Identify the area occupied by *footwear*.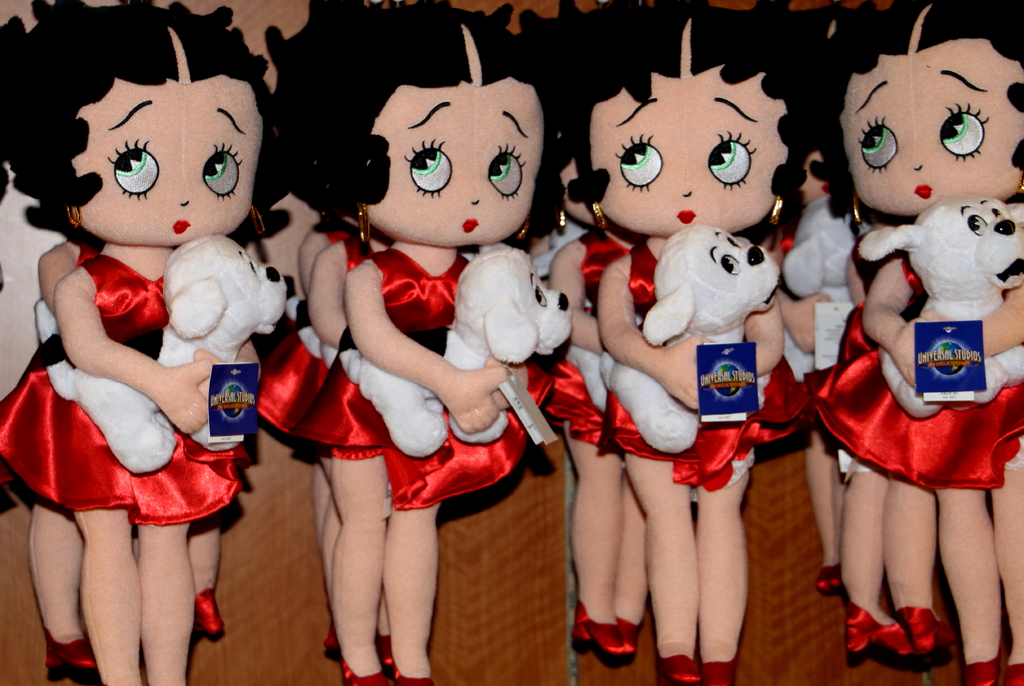
Area: (x1=893, y1=600, x2=958, y2=660).
